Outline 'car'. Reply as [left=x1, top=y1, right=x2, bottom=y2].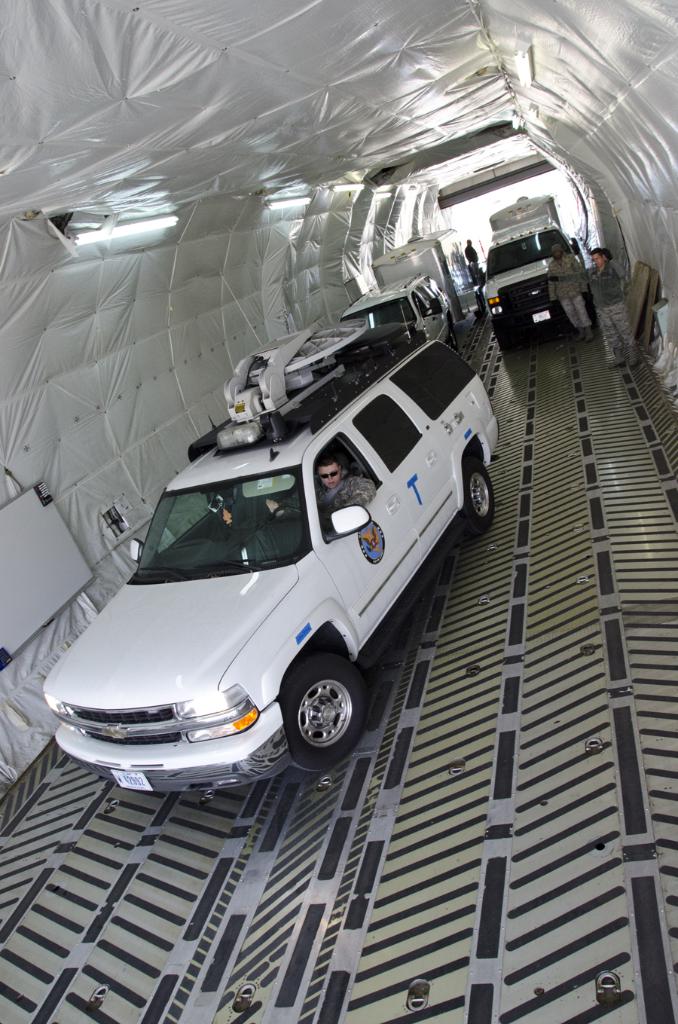
[left=473, top=213, right=596, bottom=356].
